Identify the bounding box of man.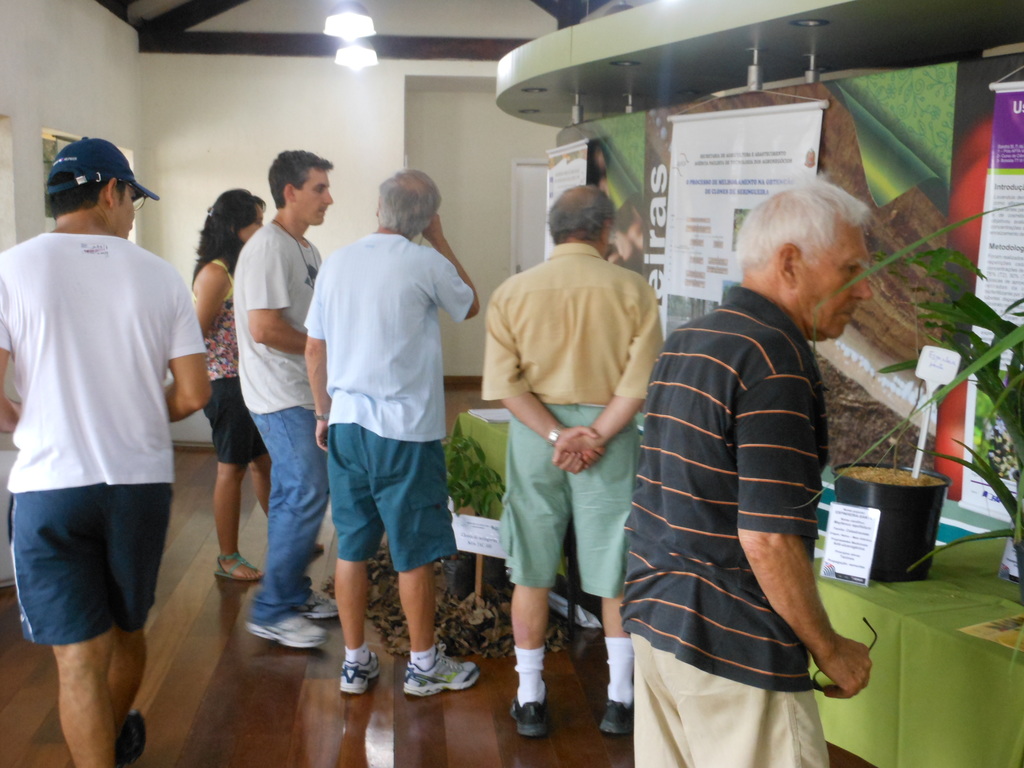
x1=297, y1=164, x2=488, y2=697.
